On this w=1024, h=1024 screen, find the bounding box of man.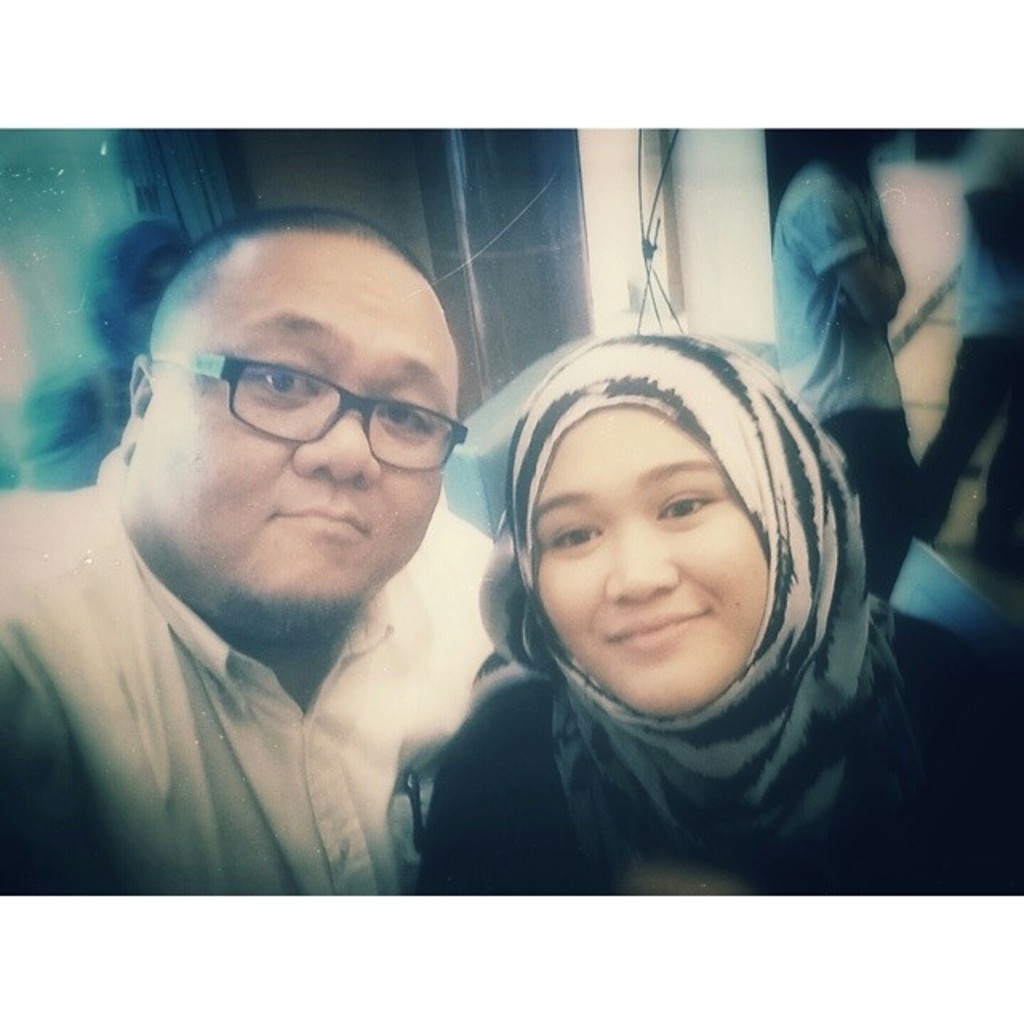
Bounding box: select_region(0, 198, 590, 906).
